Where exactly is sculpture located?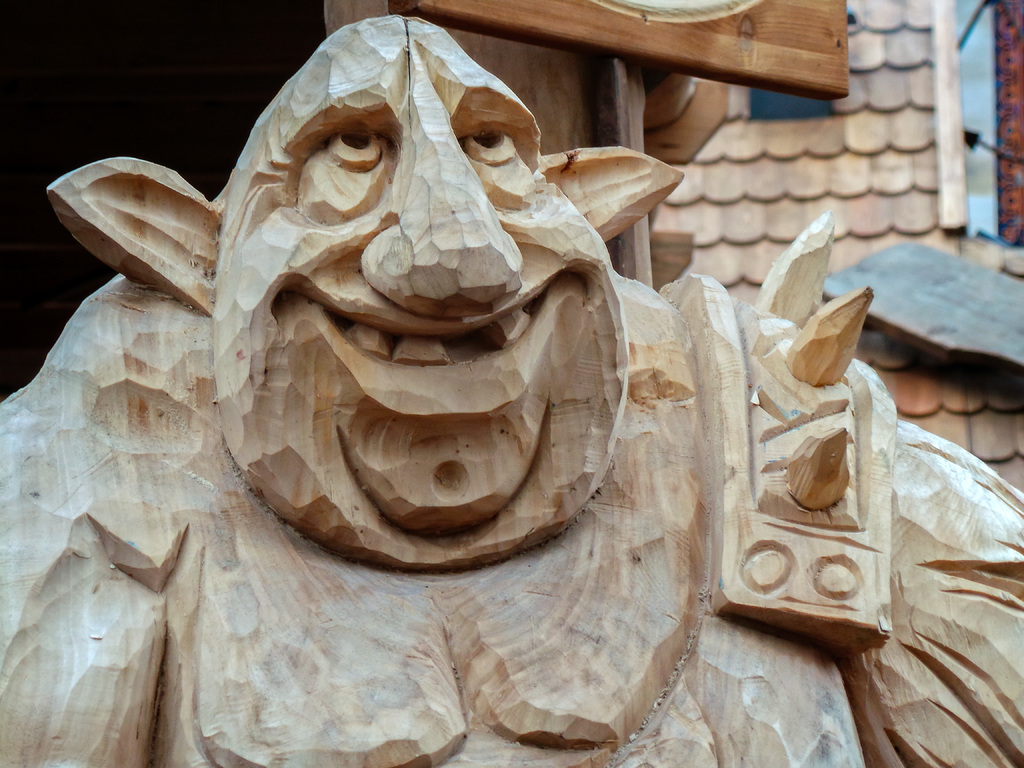
Its bounding box is x1=0 y1=10 x2=1023 y2=767.
